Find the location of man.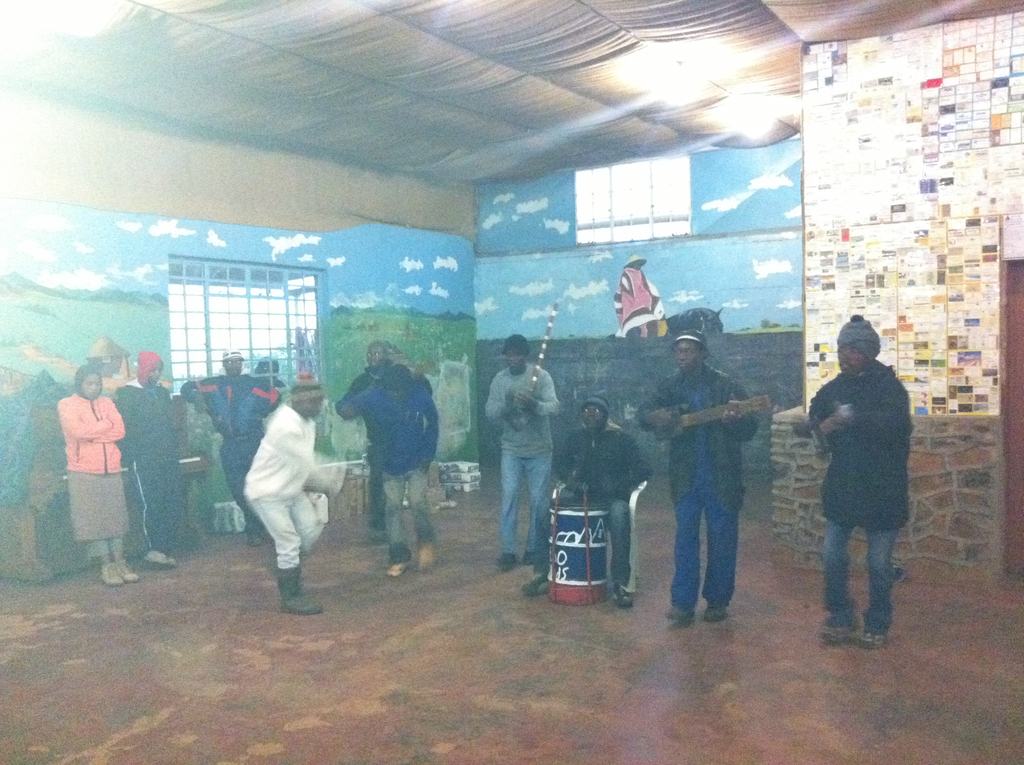
Location: [804,311,918,649].
